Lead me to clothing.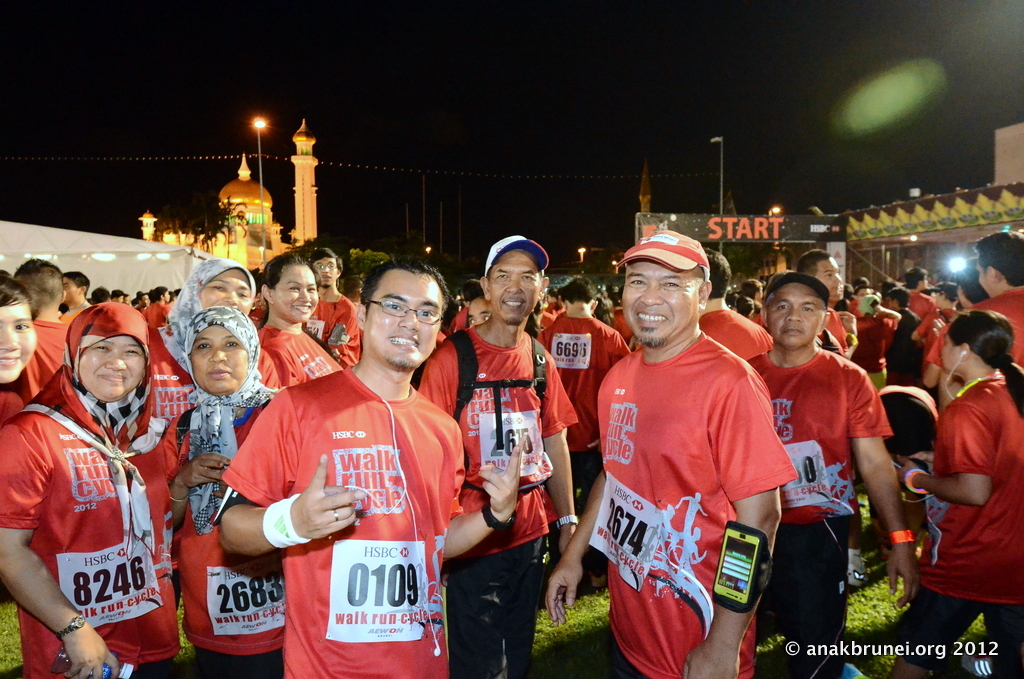
Lead to {"left": 0, "top": 301, "right": 174, "bottom": 678}.
